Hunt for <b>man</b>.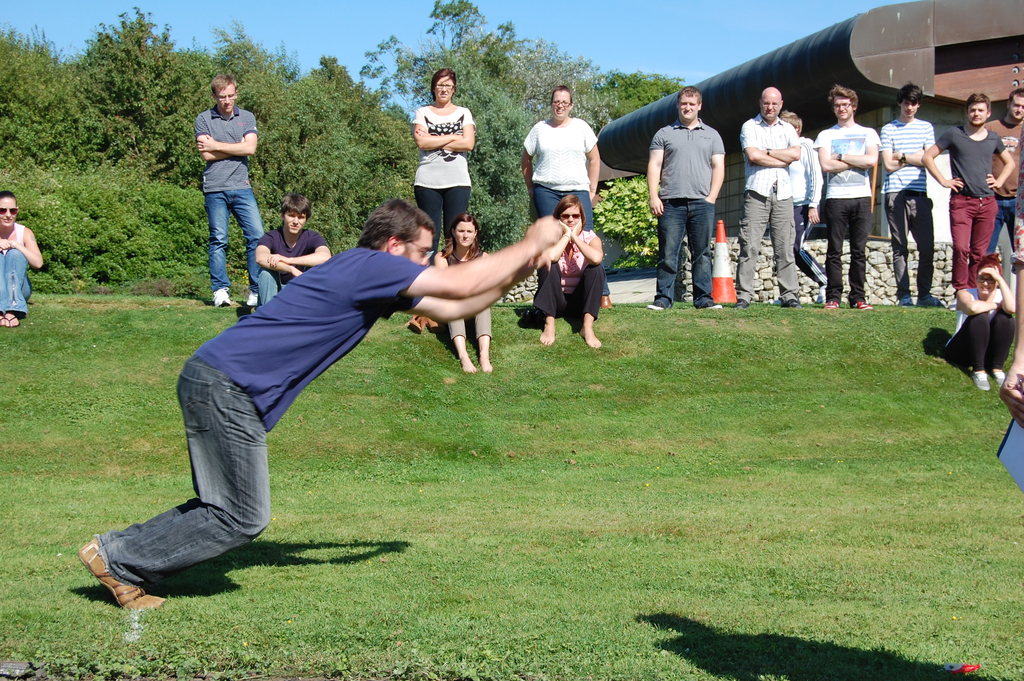
Hunted down at Rect(195, 72, 261, 306).
